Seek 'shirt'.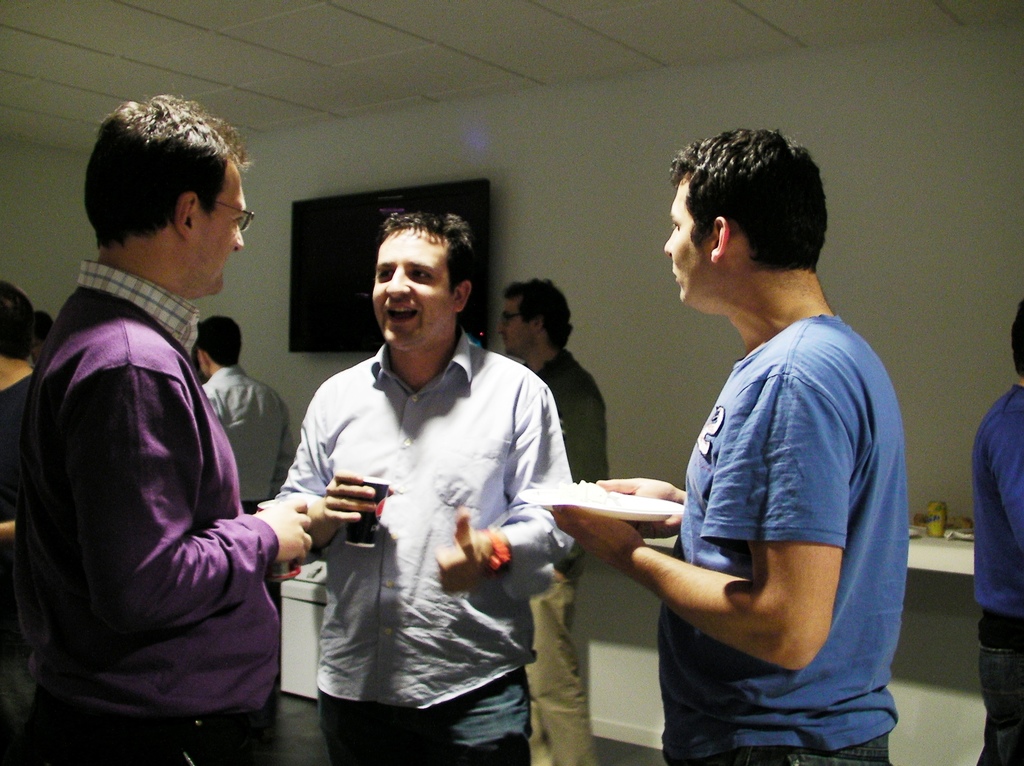
(left=200, top=364, right=295, bottom=503).
